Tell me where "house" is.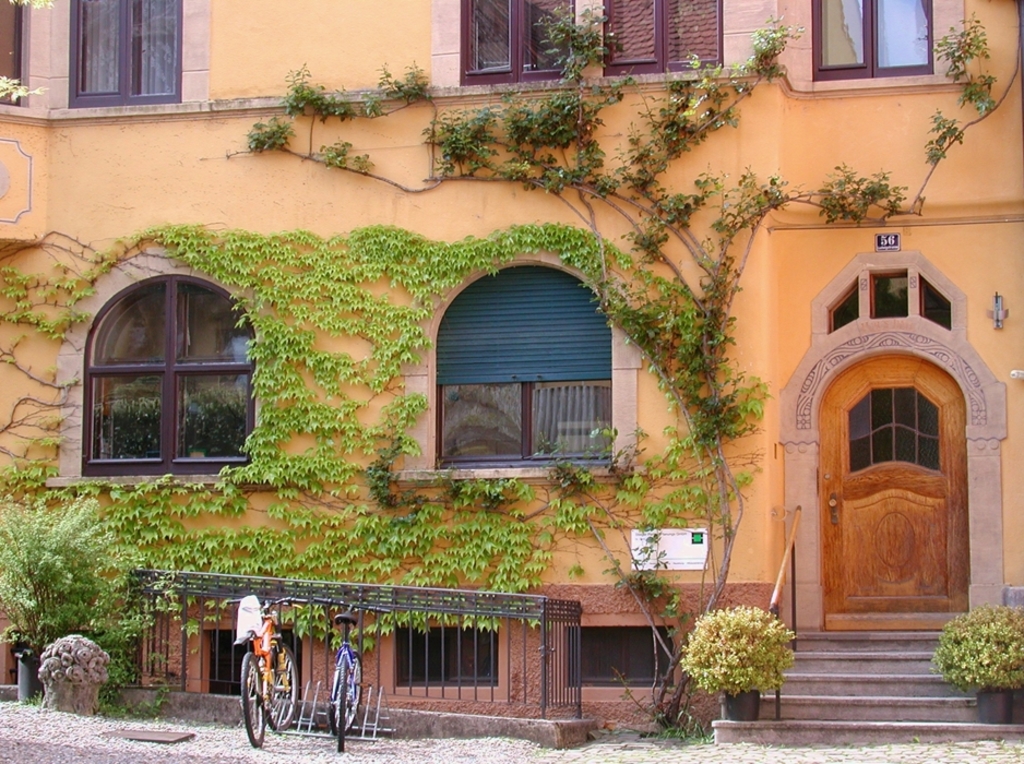
"house" is at (82,77,957,682).
